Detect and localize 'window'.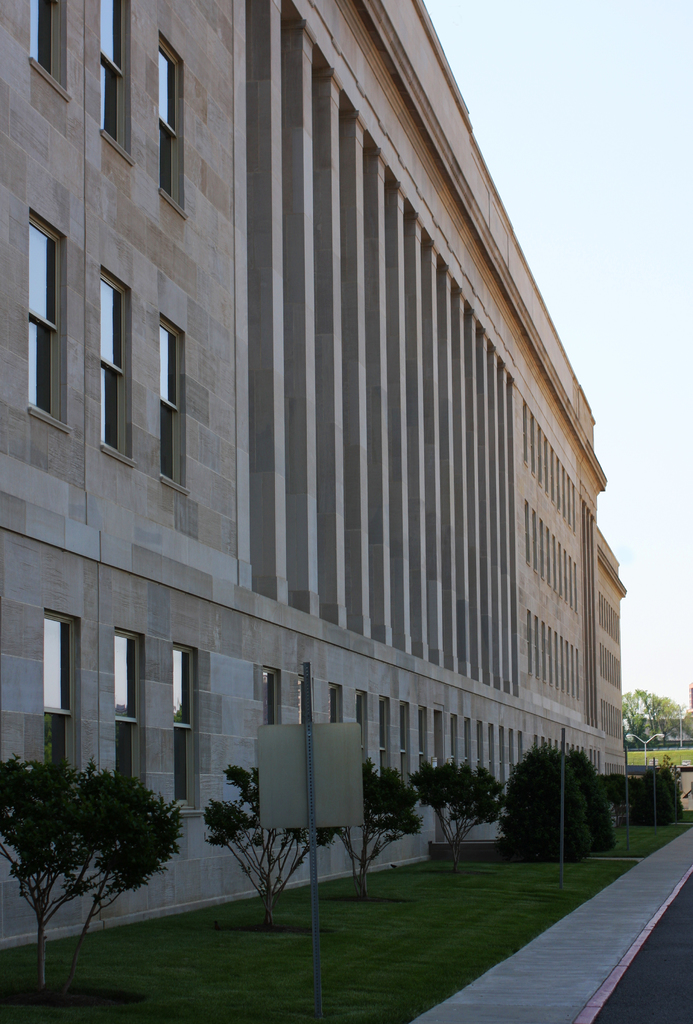
Localized at bbox=(103, 0, 136, 164).
